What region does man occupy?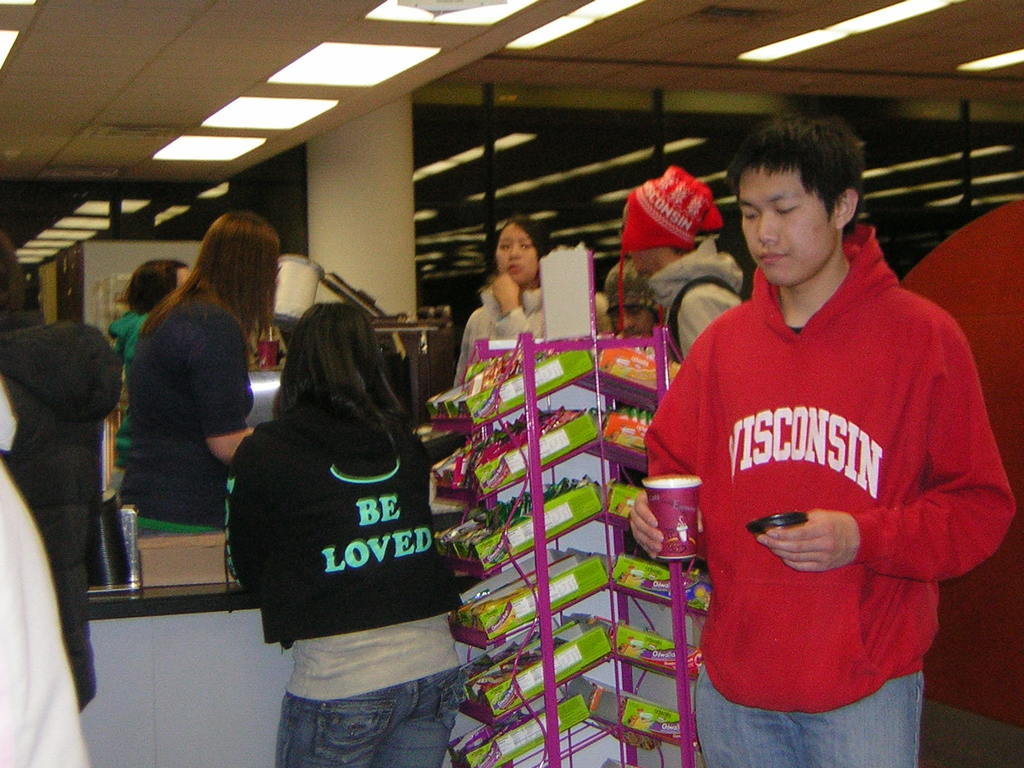
bbox=[641, 93, 993, 759].
